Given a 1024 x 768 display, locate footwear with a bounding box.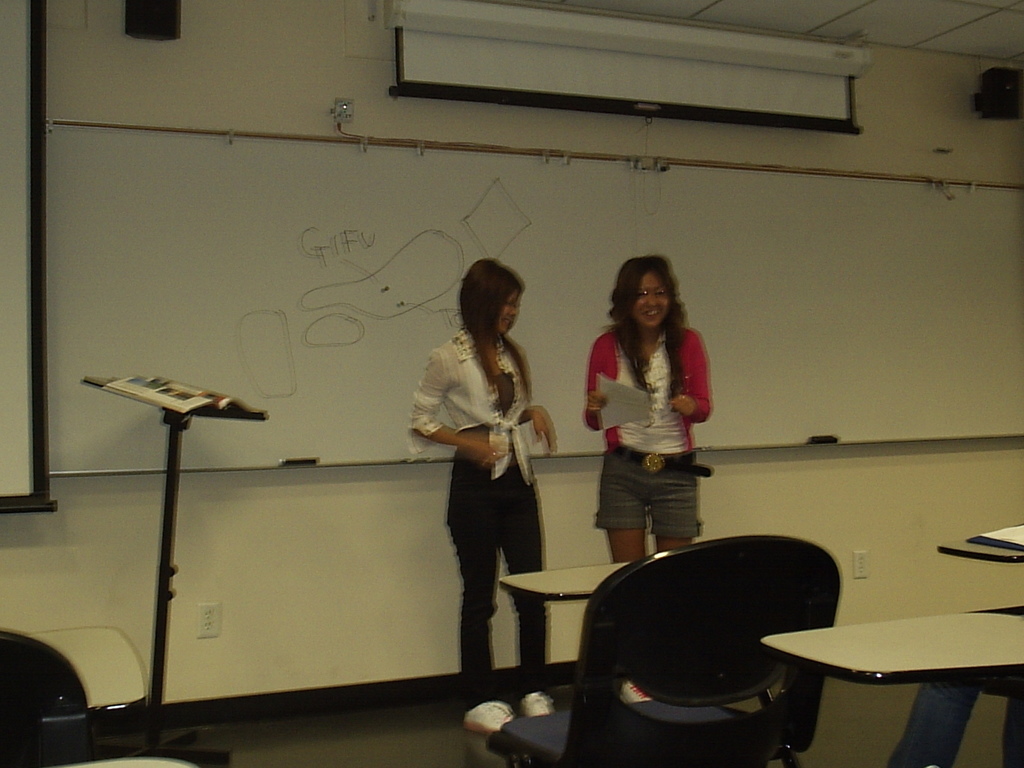
Located: pyautogui.locateOnScreen(461, 701, 514, 740).
